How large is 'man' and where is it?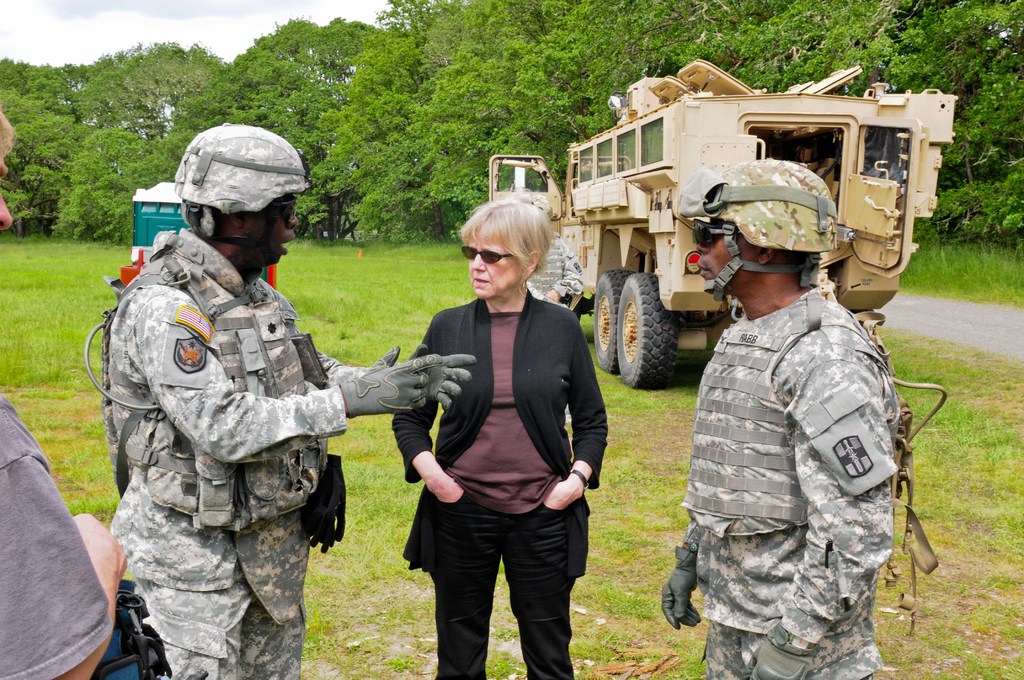
Bounding box: <box>673,160,936,659</box>.
